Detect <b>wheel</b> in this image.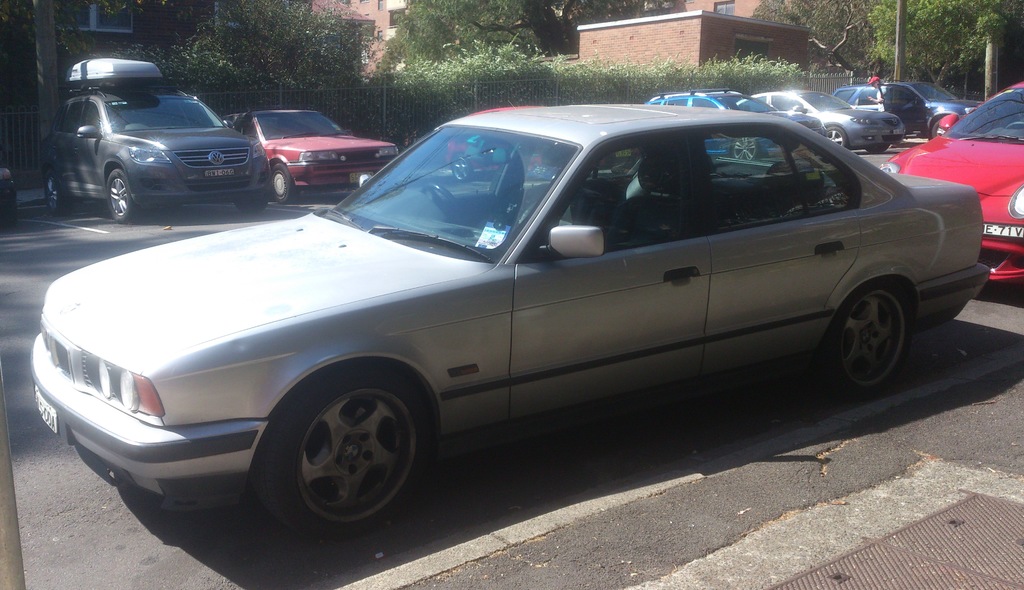
Detection: detection(449, 154, 474, 182).
